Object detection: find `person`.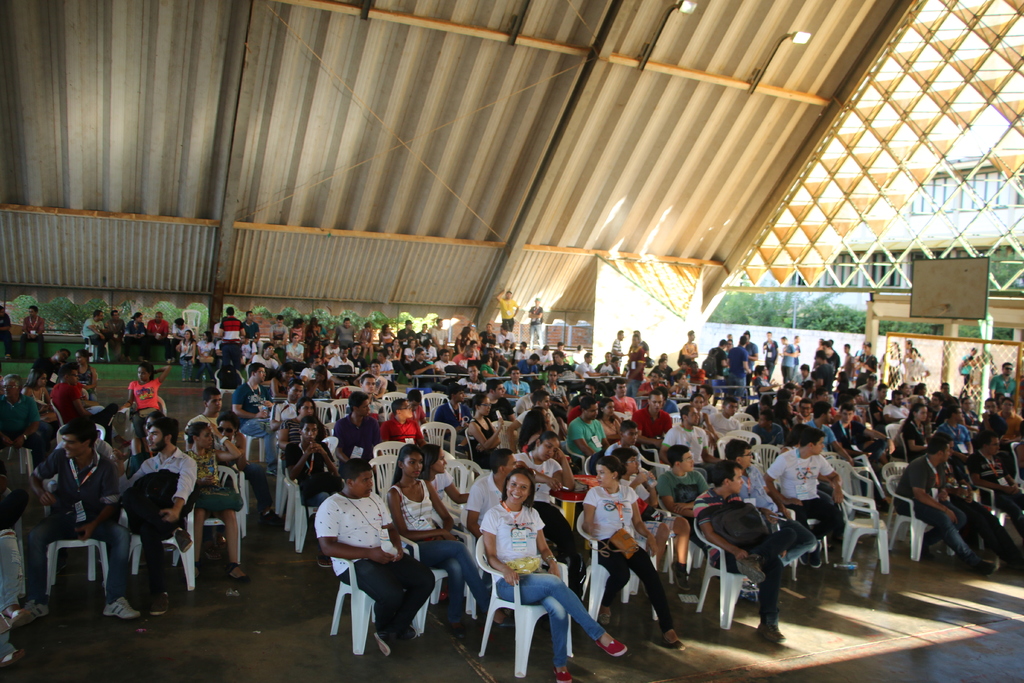
370, 336, 397, 385.
